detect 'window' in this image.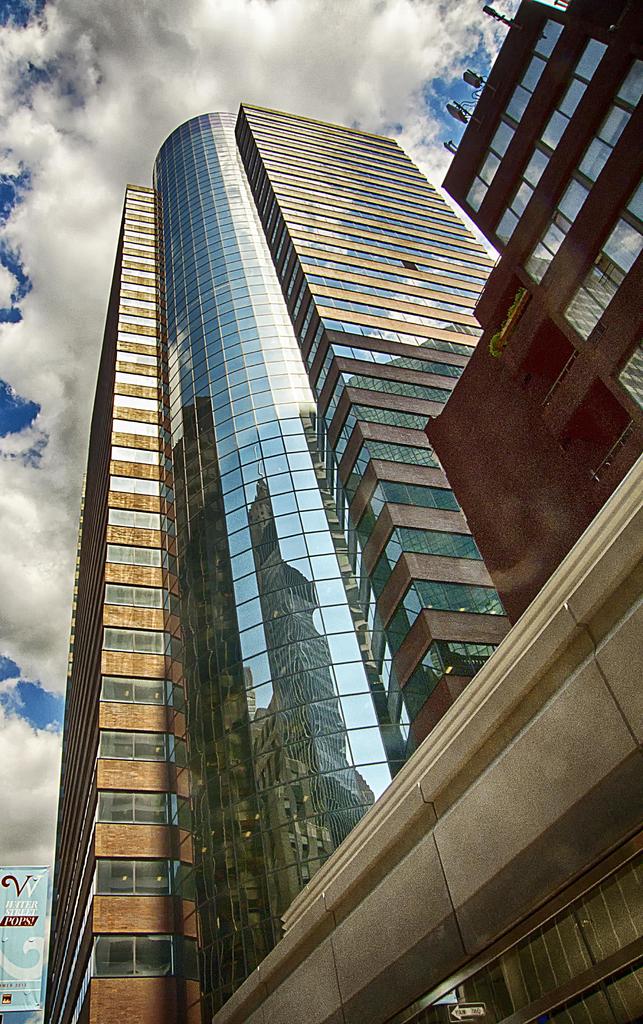
Detection: [left=493, top=36, right=608, bottom=248].
